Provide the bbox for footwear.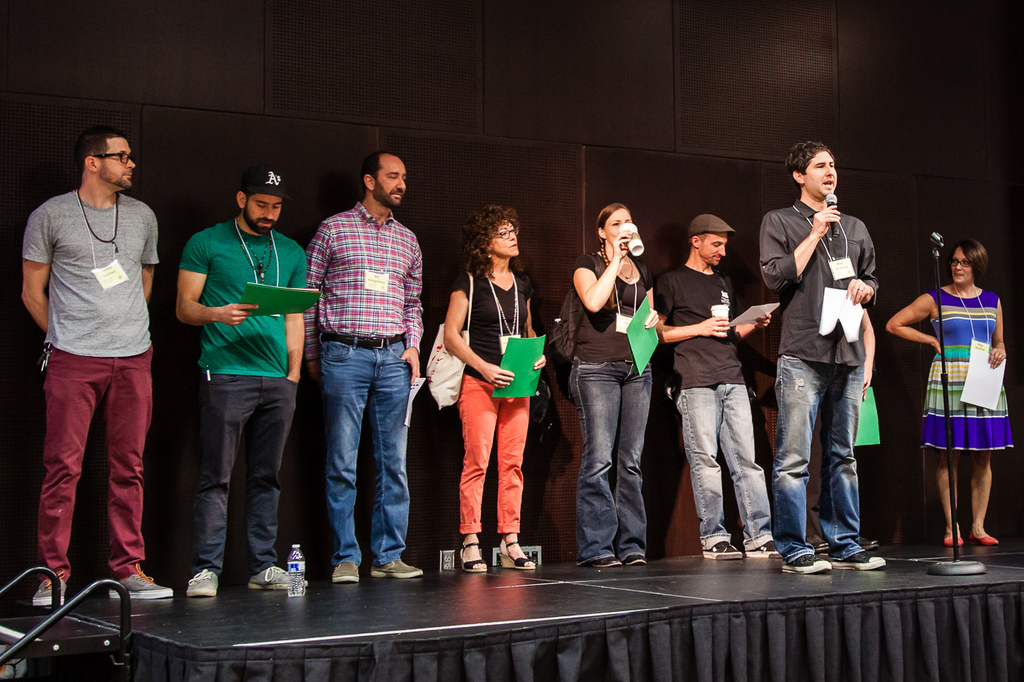
<bbox>33, 567, 65, 607</bbox>.
